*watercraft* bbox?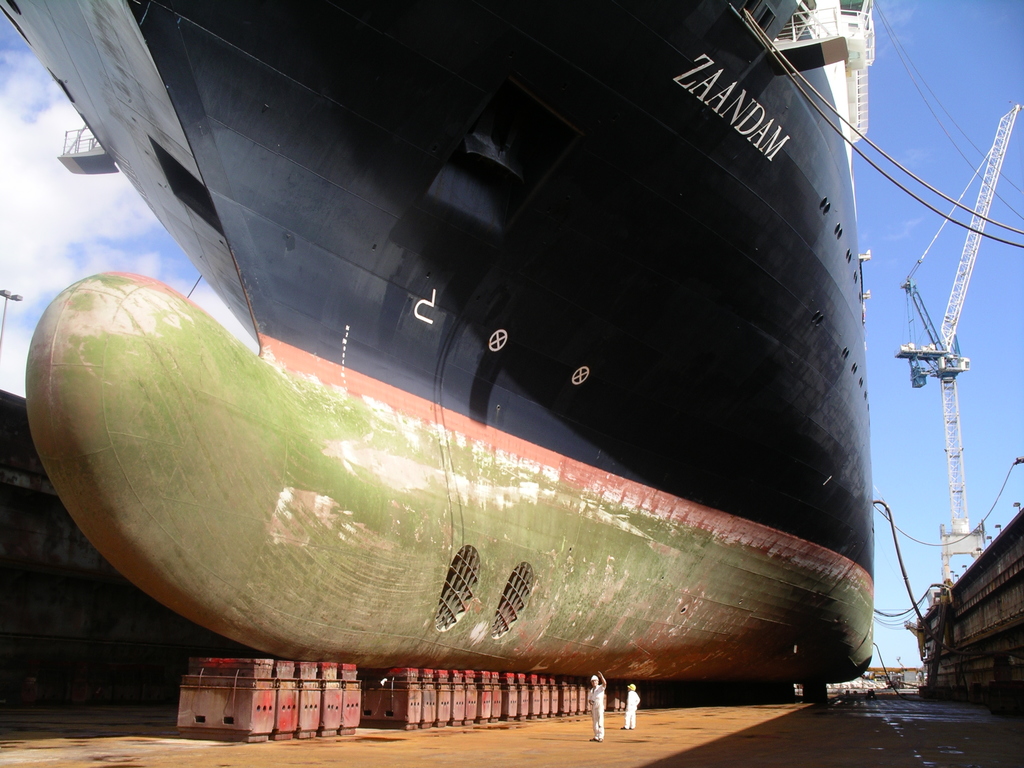
bbox(51, 0, 1023, 760)
